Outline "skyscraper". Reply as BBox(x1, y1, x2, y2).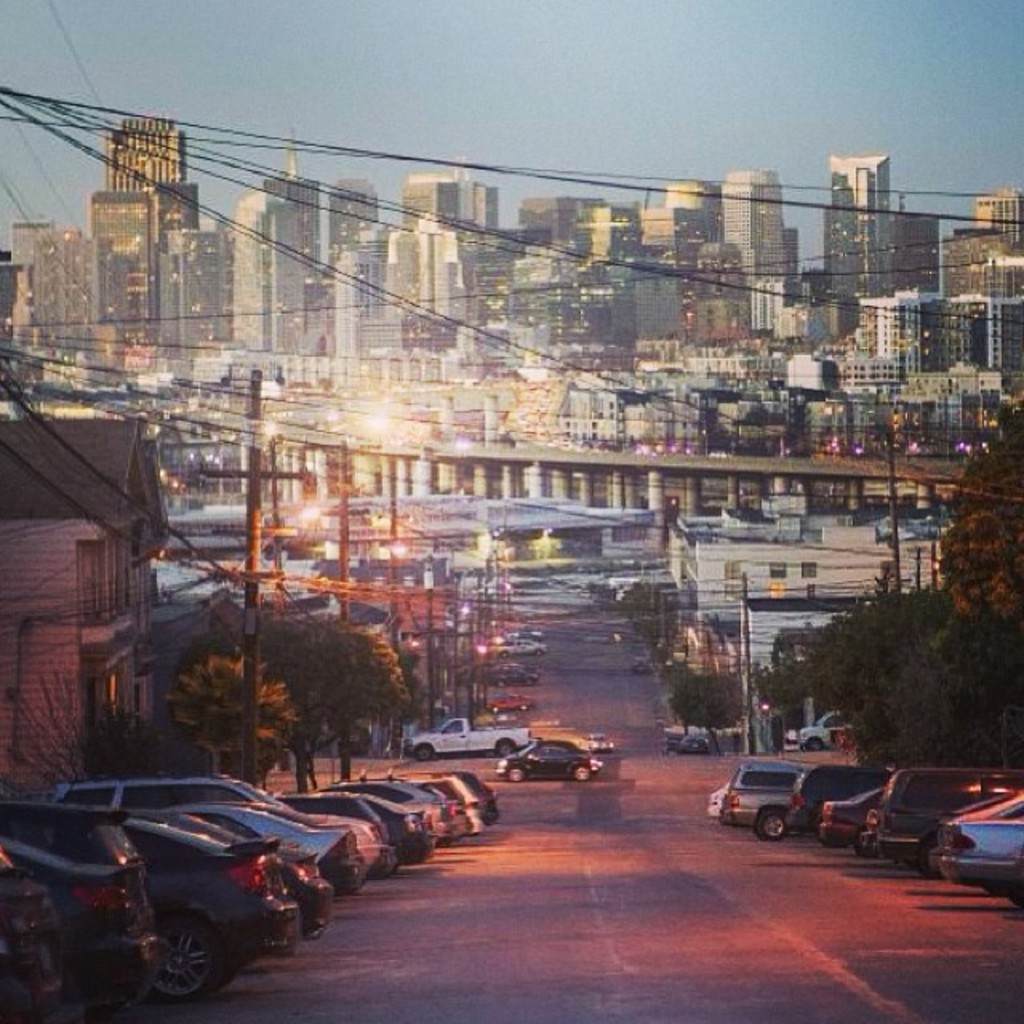
BBox(232, 186, 309, 350).
